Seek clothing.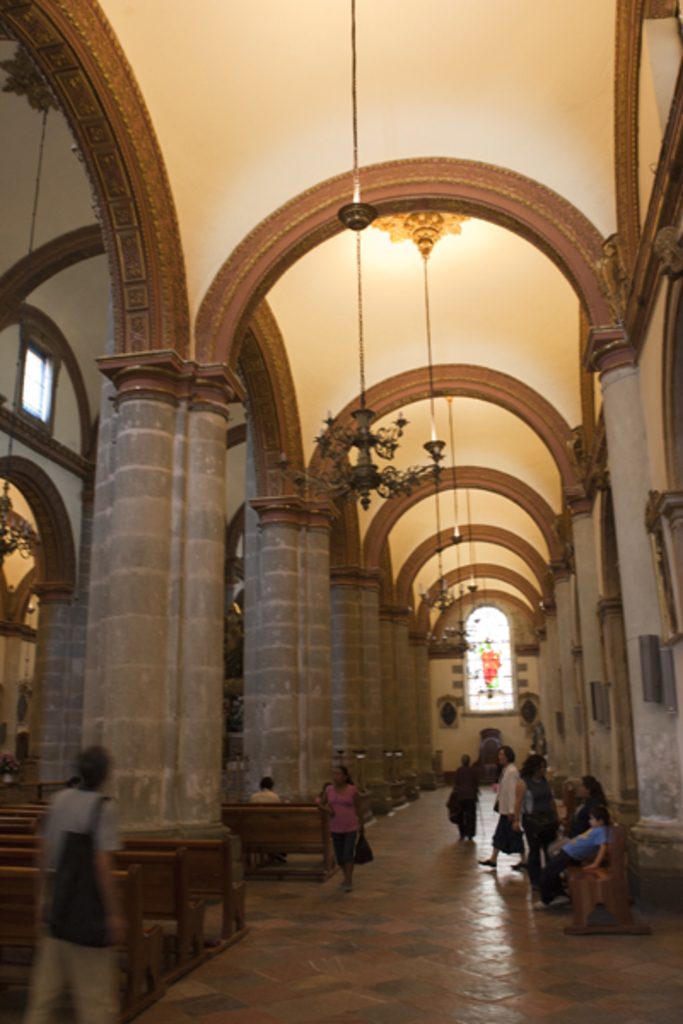
522, 778, 555, 889.
